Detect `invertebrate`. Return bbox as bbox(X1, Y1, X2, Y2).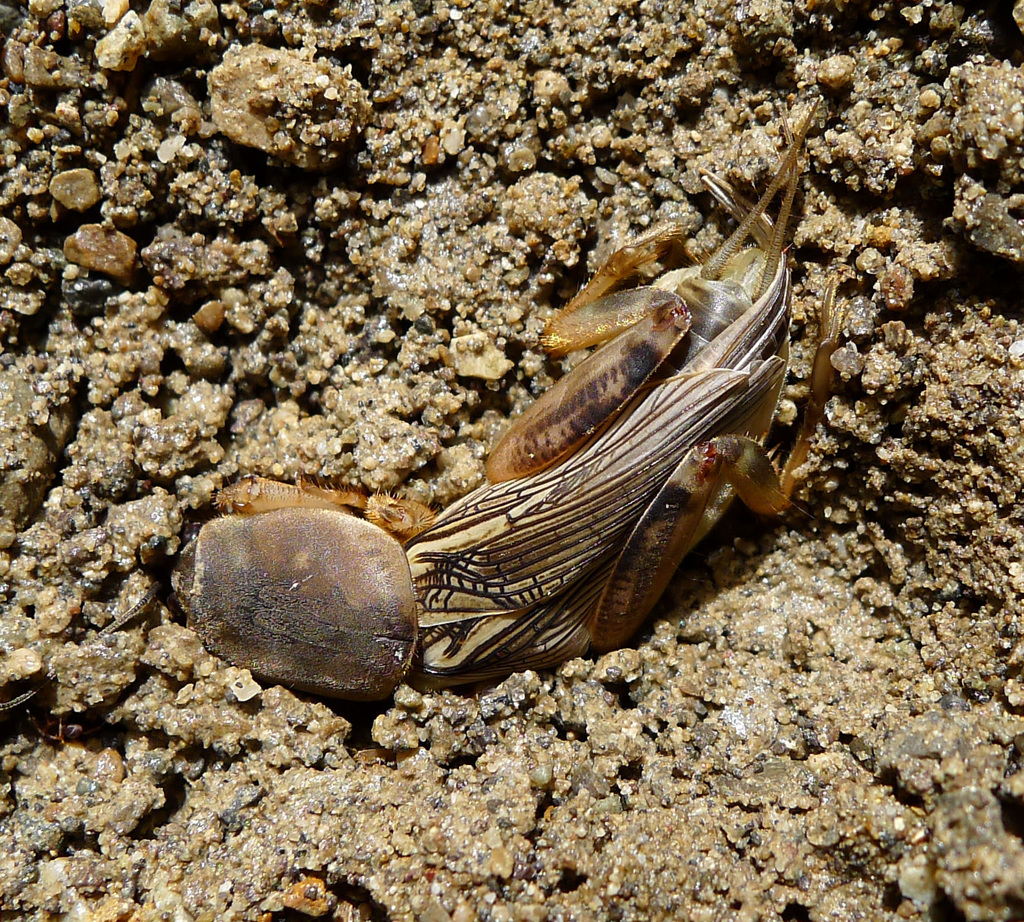
bbox(0, 90, 853, 714).
